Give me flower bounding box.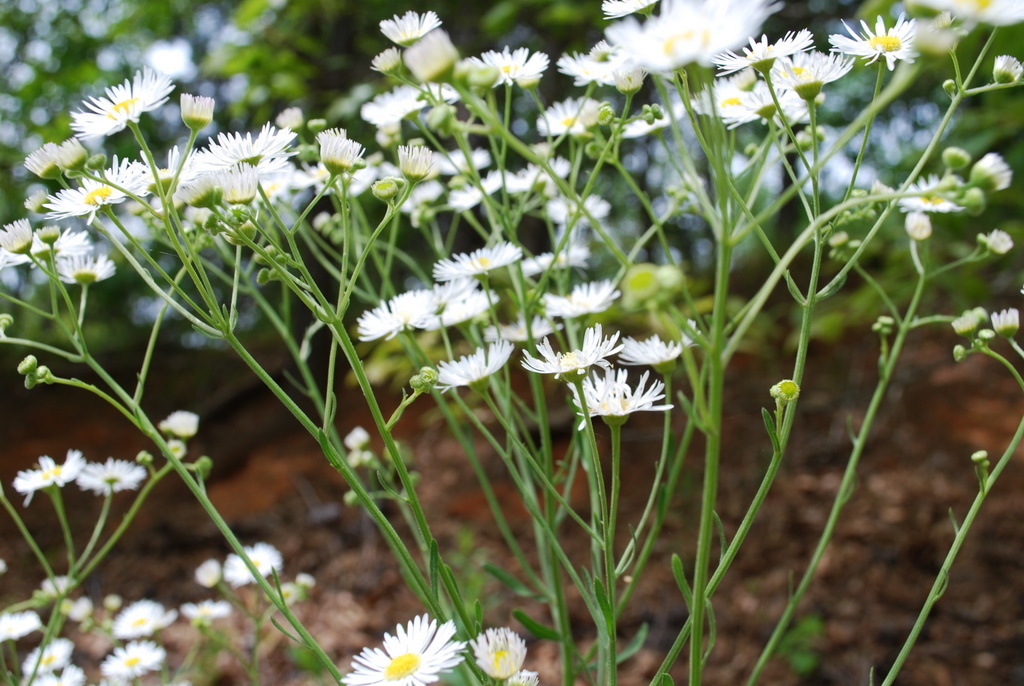
rect(466, 622, 525, 678).
